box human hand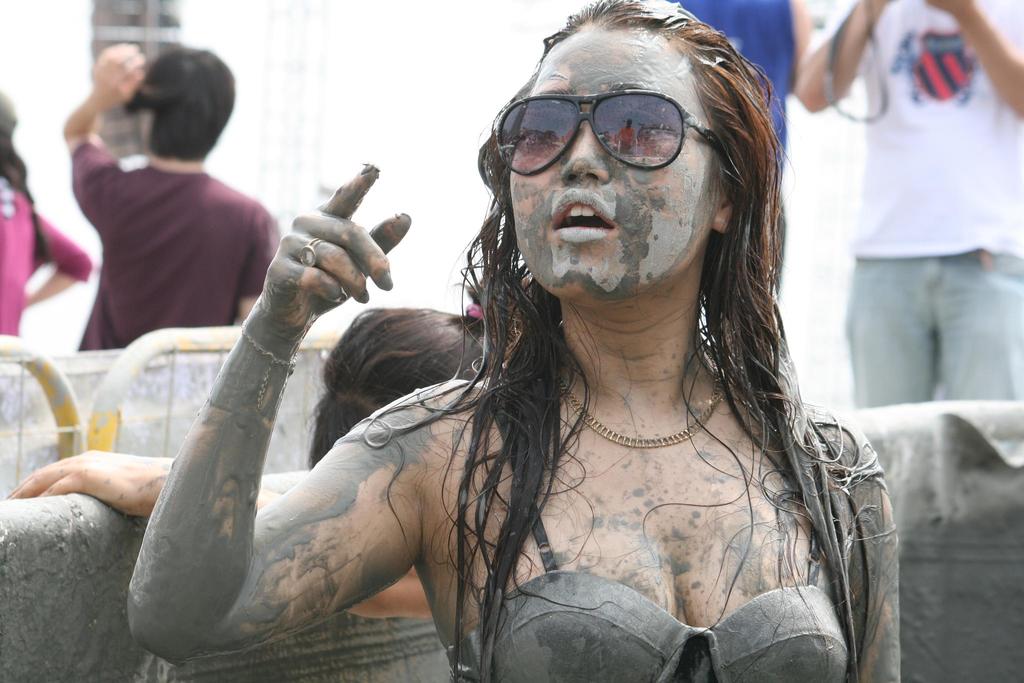
locate(86, 43, 149, 114)
